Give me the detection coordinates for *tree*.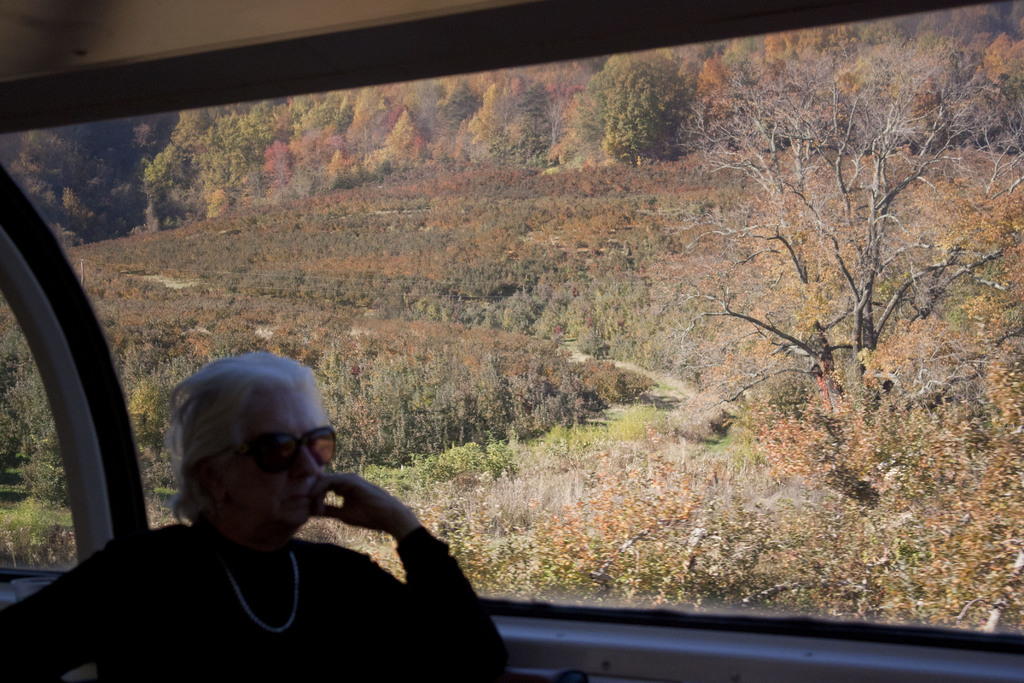
(left=149, top=94, right=273, bottom=233).
